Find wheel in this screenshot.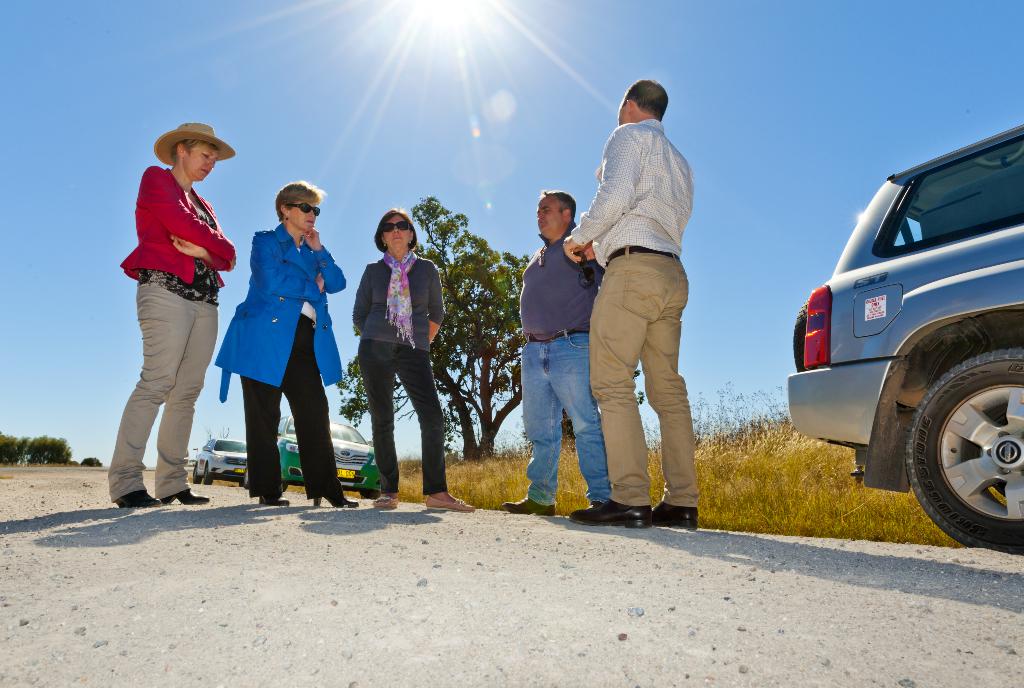
The bounding box for wheel is rect(205, 461, 212, 484).
